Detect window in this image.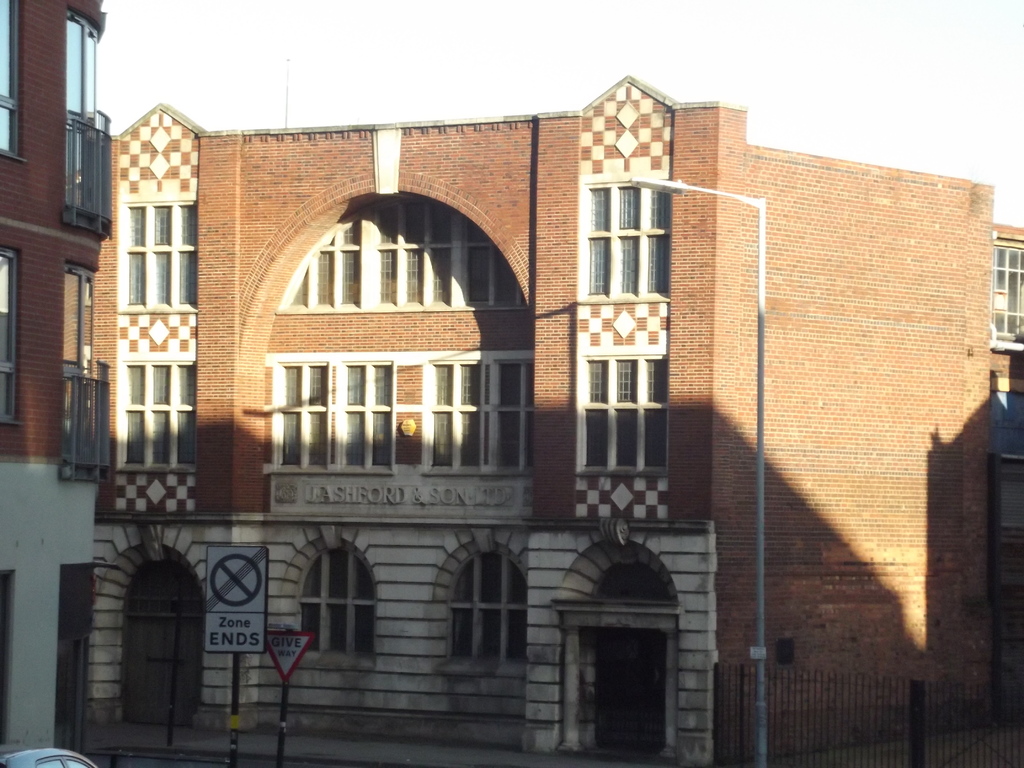
Detection: left=296, top=545, right=374, bottom=669.
